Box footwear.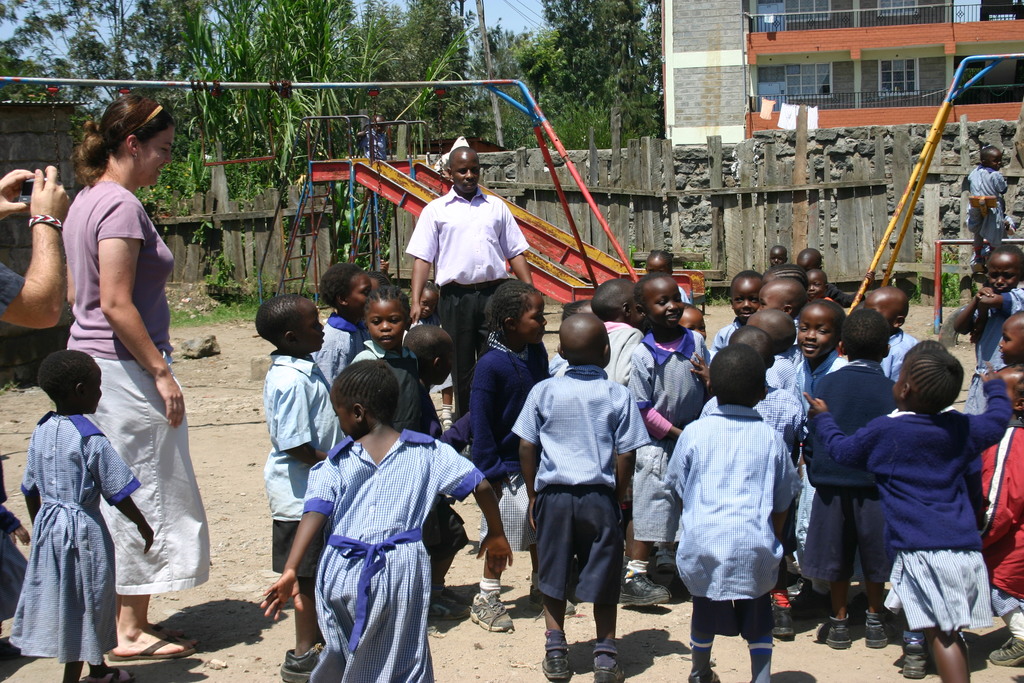
691:662:719:682.
